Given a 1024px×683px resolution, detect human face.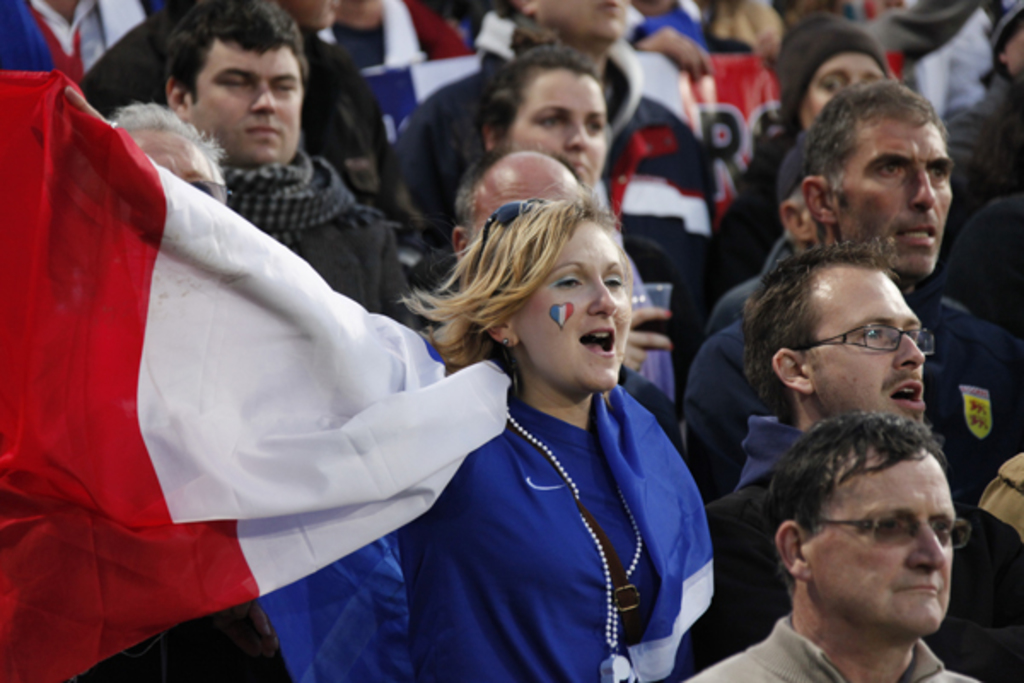
(502,70,608,191).
